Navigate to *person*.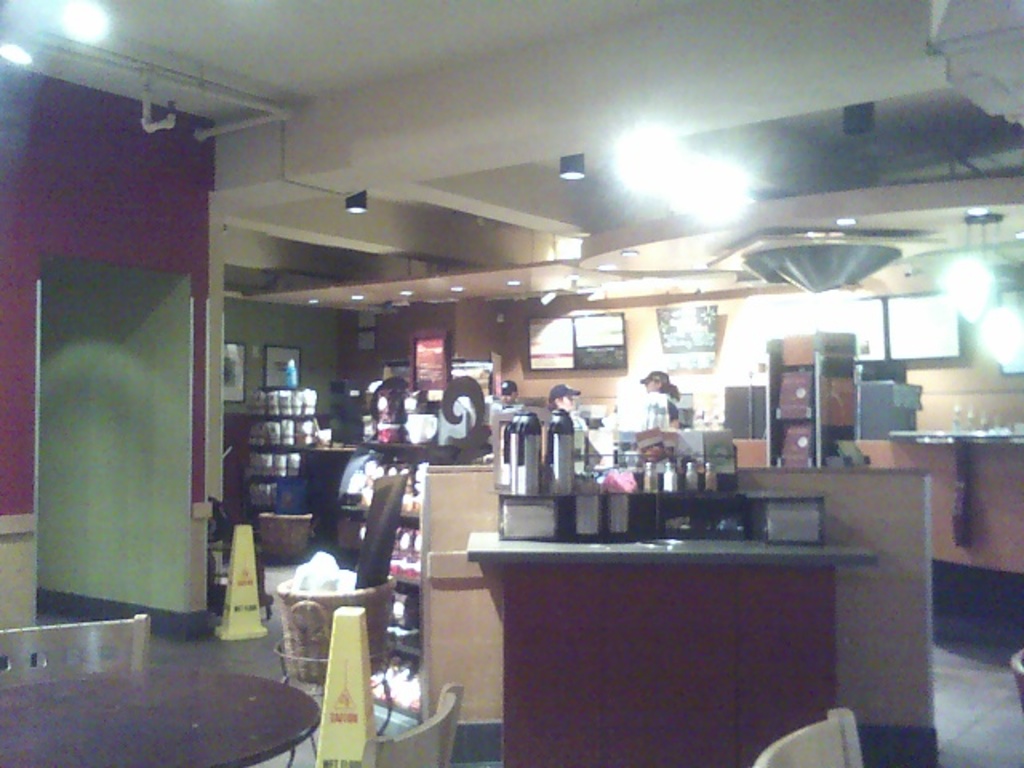
Navigation target: (left=638, top=374, right=680, bottom=469).
